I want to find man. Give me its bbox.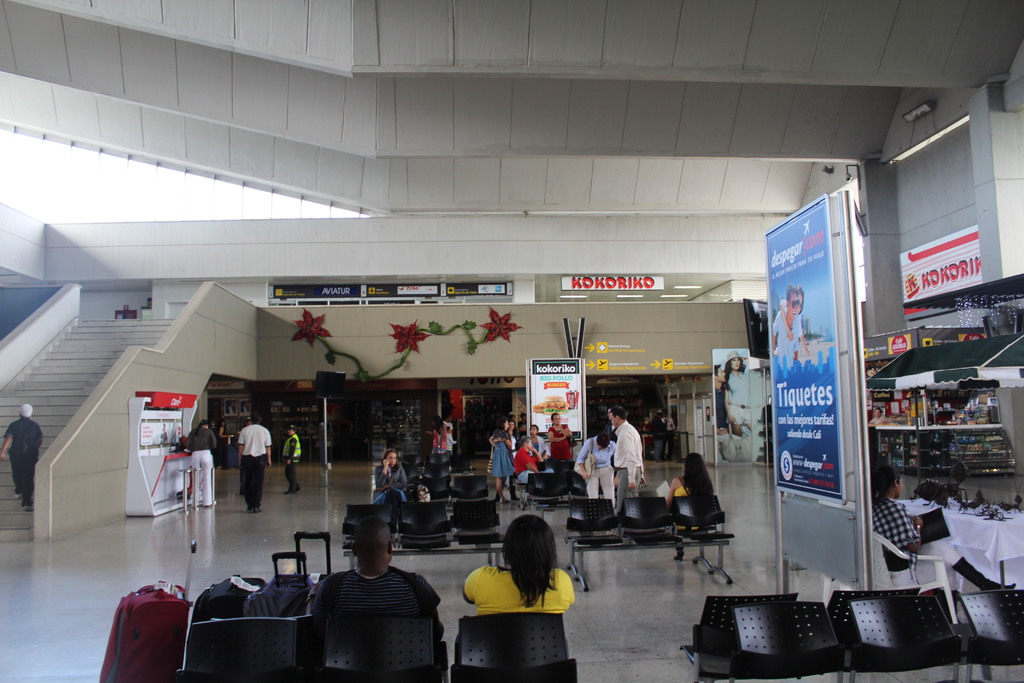
locate(236, 411, 273, 511).
